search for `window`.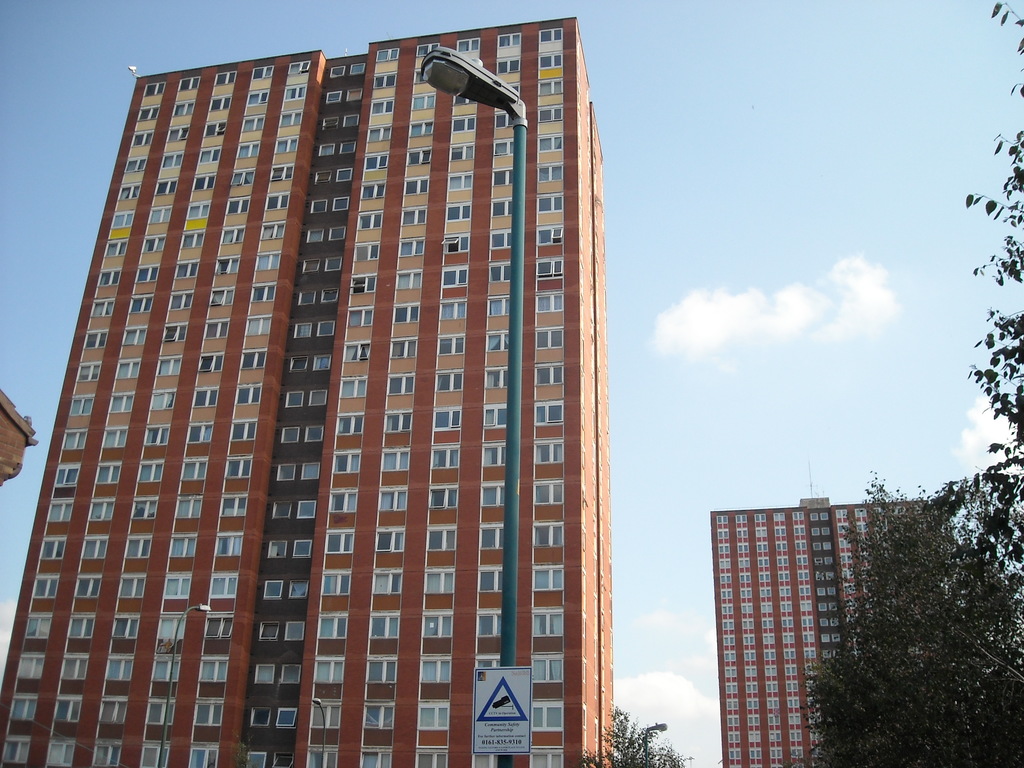
Found at <bbox>469, 752, 511, 767</bbox>.
